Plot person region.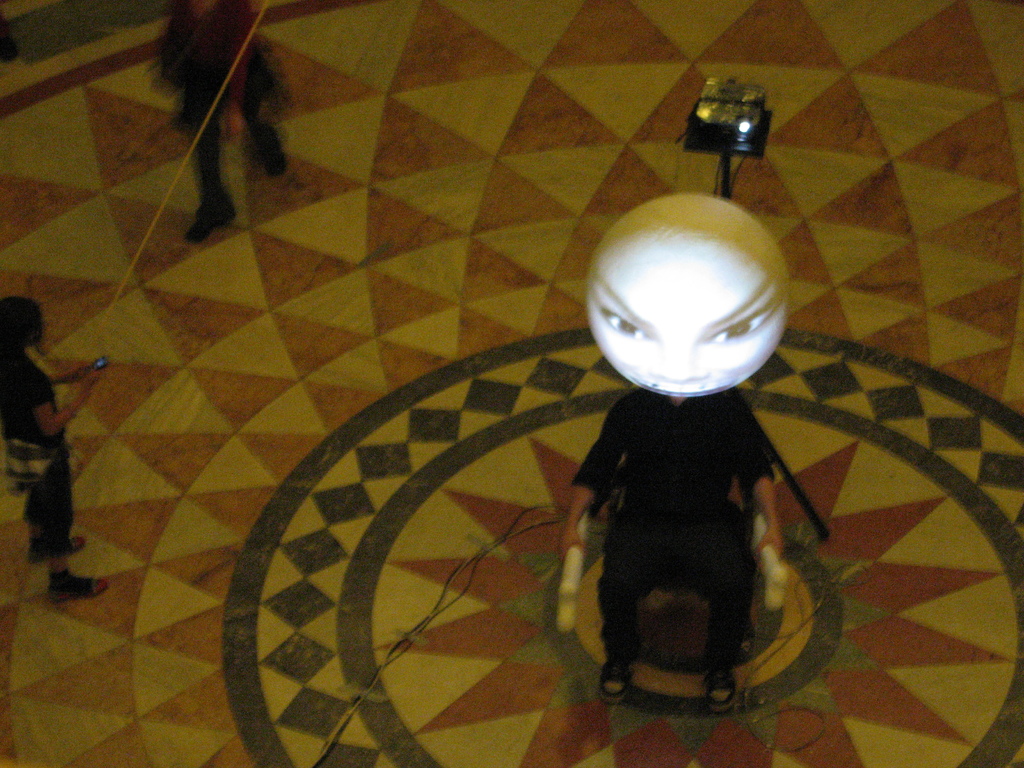
Plotted at <bbox>150, 0, 290, 244</bbox>.
